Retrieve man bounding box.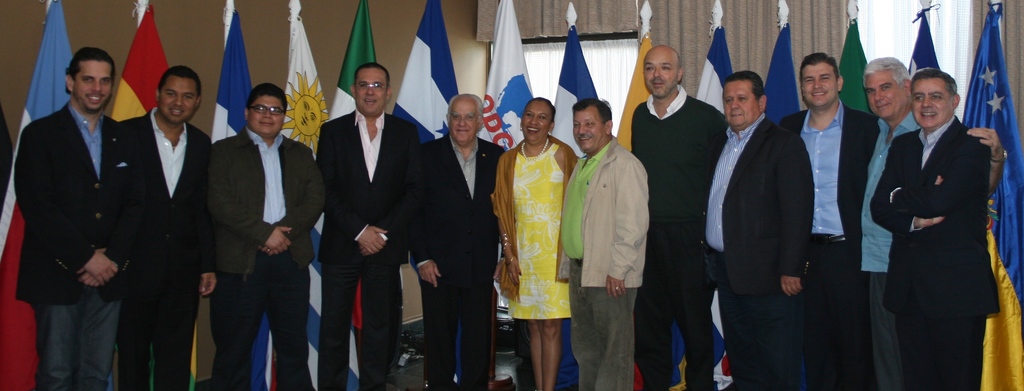
Bounding box: l=628, t=43, r=732, b=390.
